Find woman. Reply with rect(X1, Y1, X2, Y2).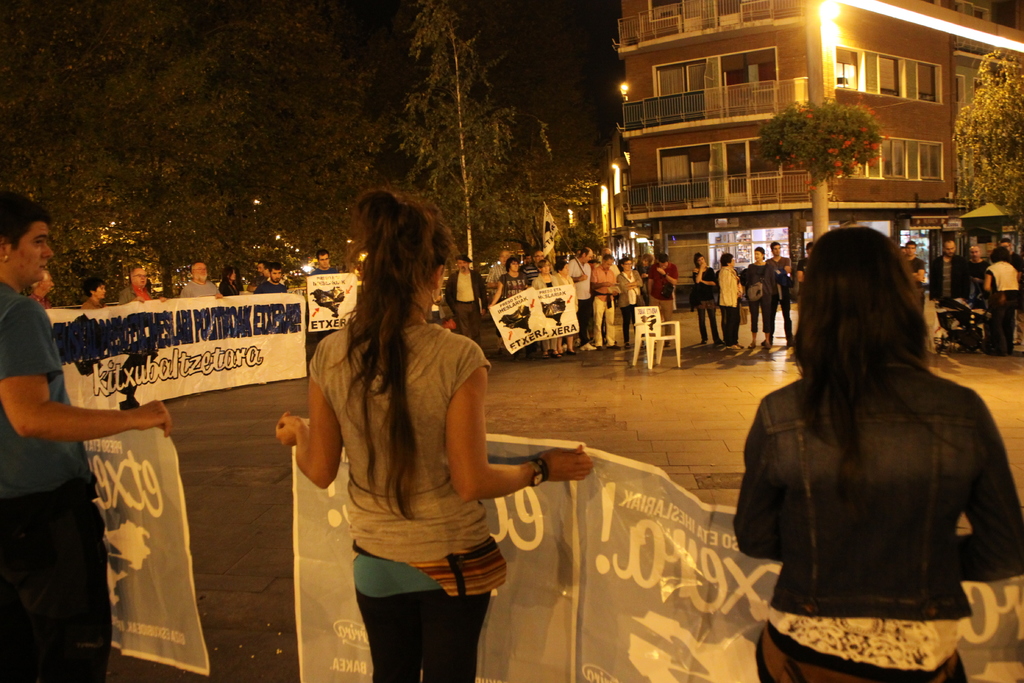
rect(987, 247, 1023, 356).
